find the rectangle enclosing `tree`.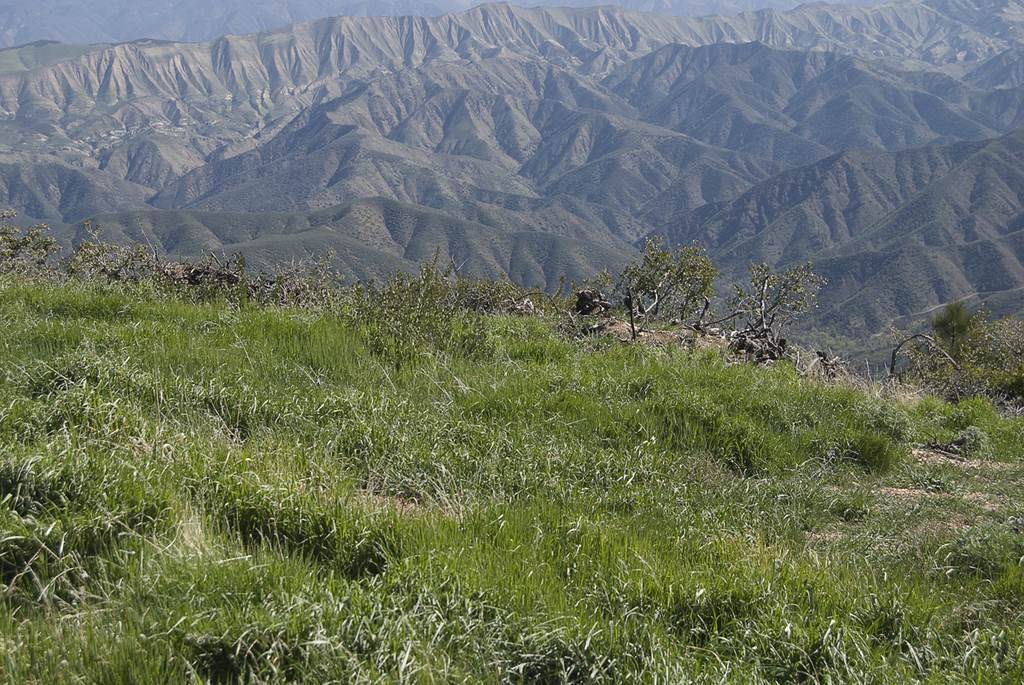
detection(727, 269, 810, 363).
